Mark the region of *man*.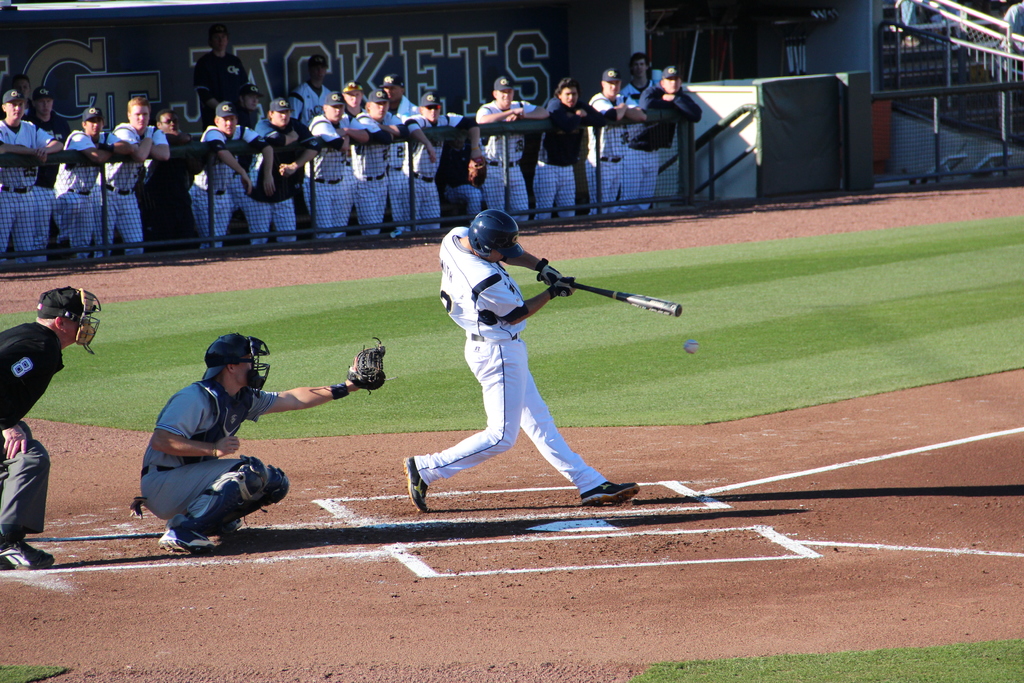
Region: pyautogui.locateOnScreen(408, 209, 679, 512).
